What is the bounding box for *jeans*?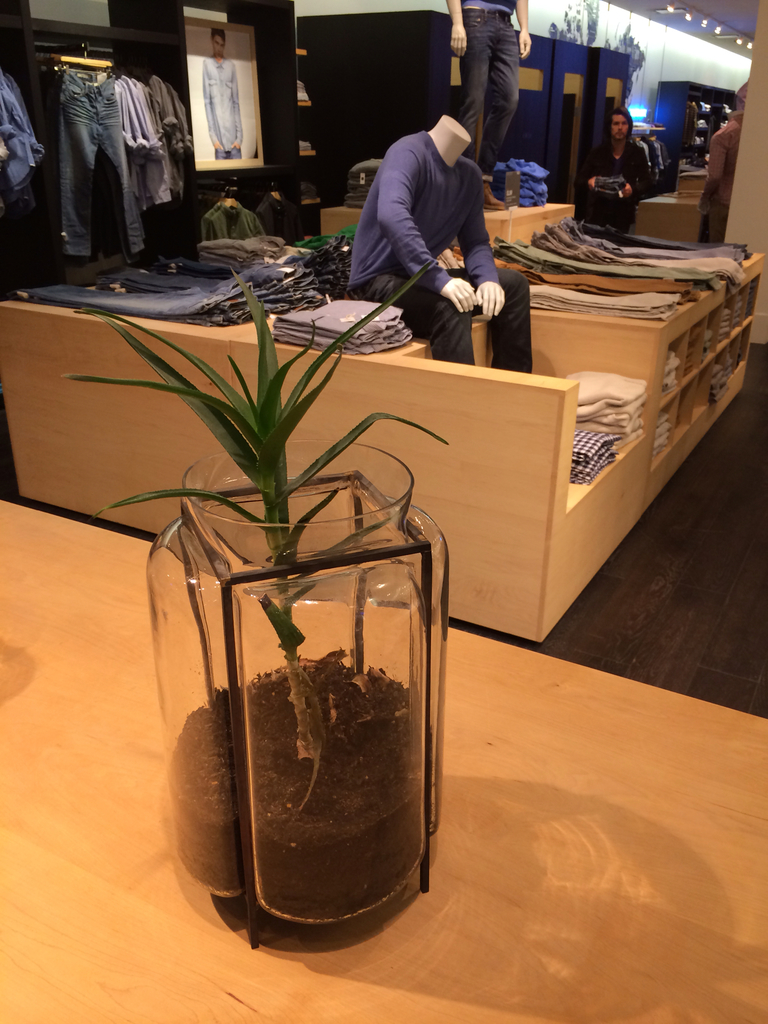
locate(404, 286, 530, 371).
